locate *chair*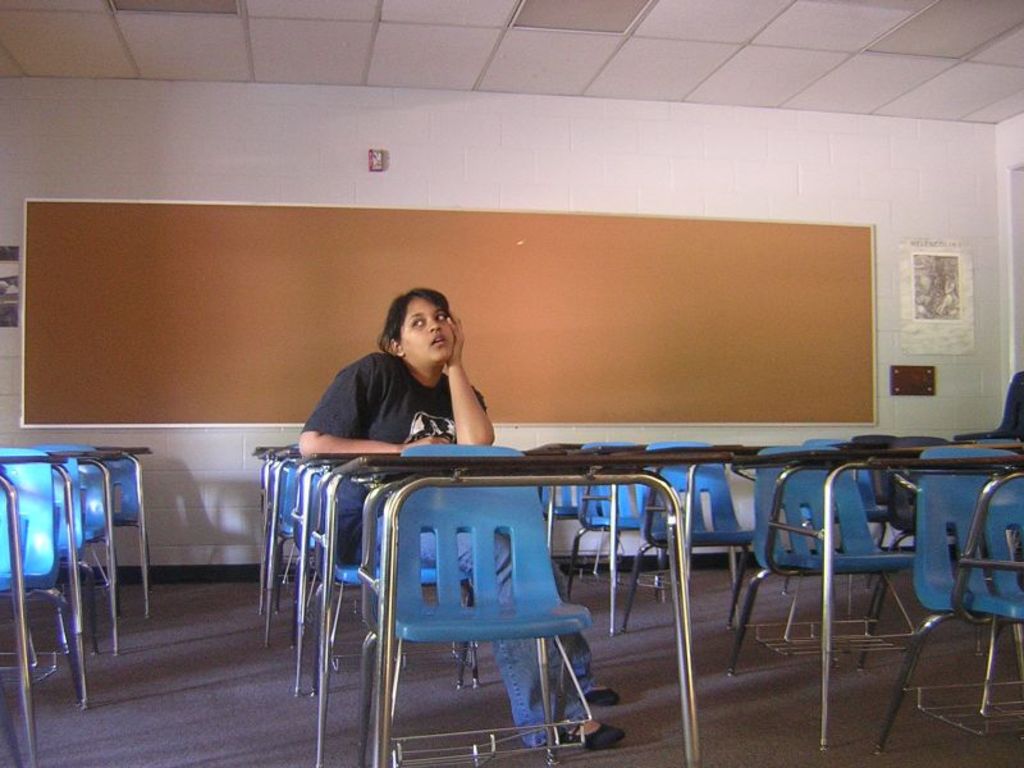
left=801, top=425, right=908, bottom=548
